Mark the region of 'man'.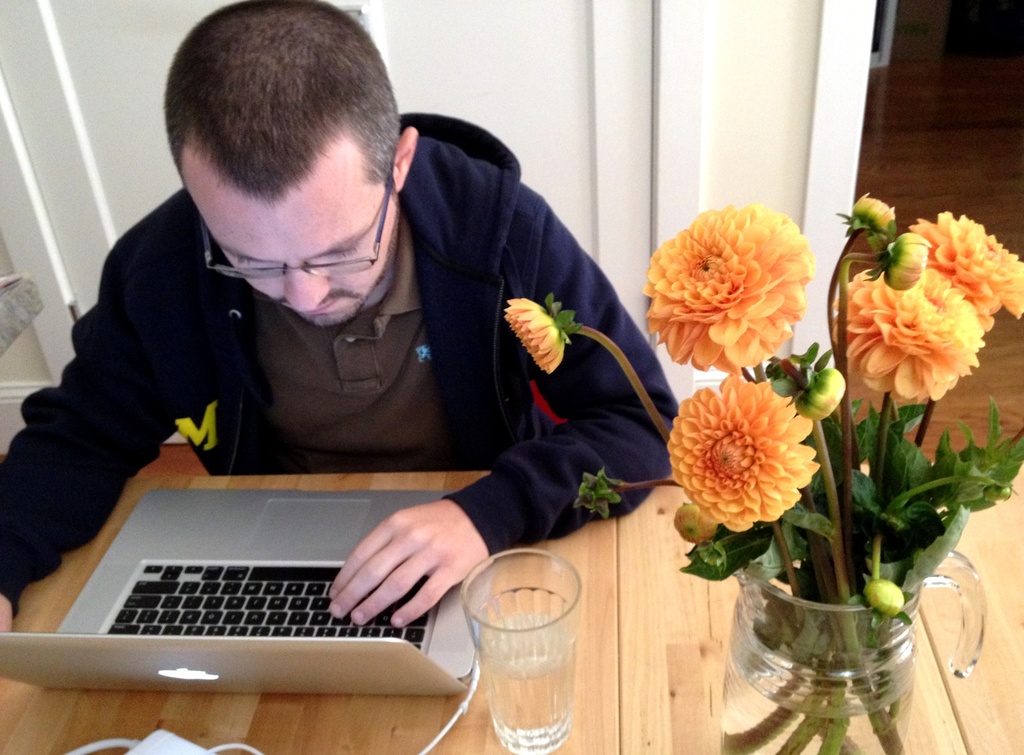
Region: (left=0, top=0, right=685, bottom=652).
